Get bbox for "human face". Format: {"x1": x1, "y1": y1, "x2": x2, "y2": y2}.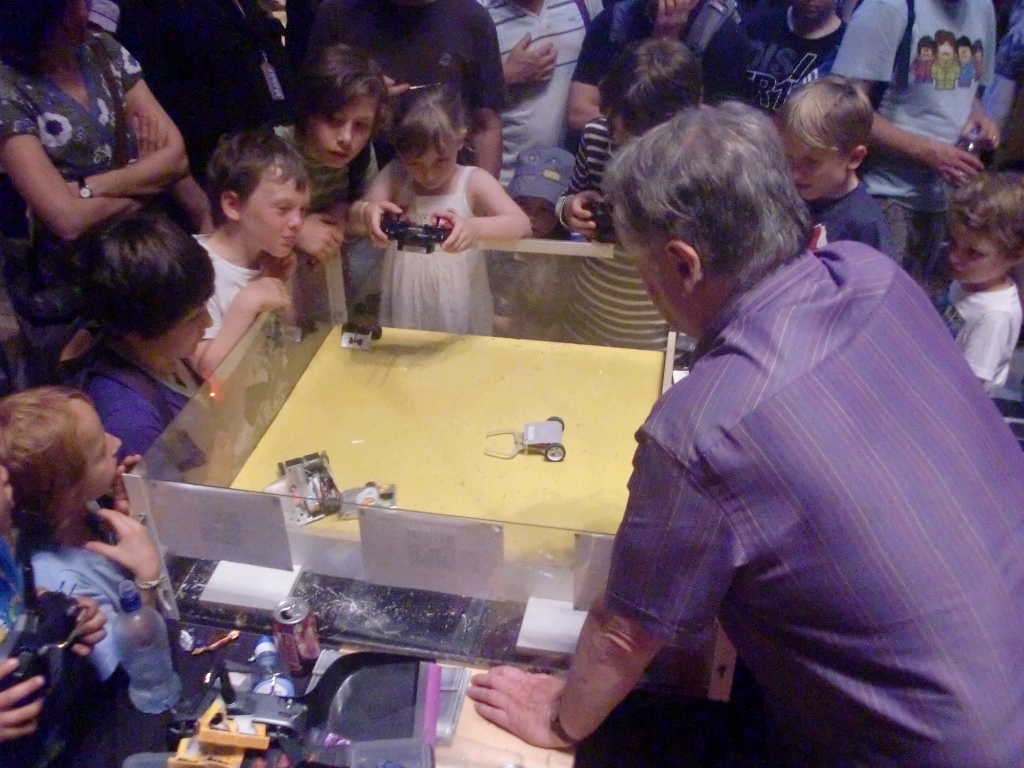
{"x1": 305, "y1": 77, "x2": 381, "y2": 174}.
